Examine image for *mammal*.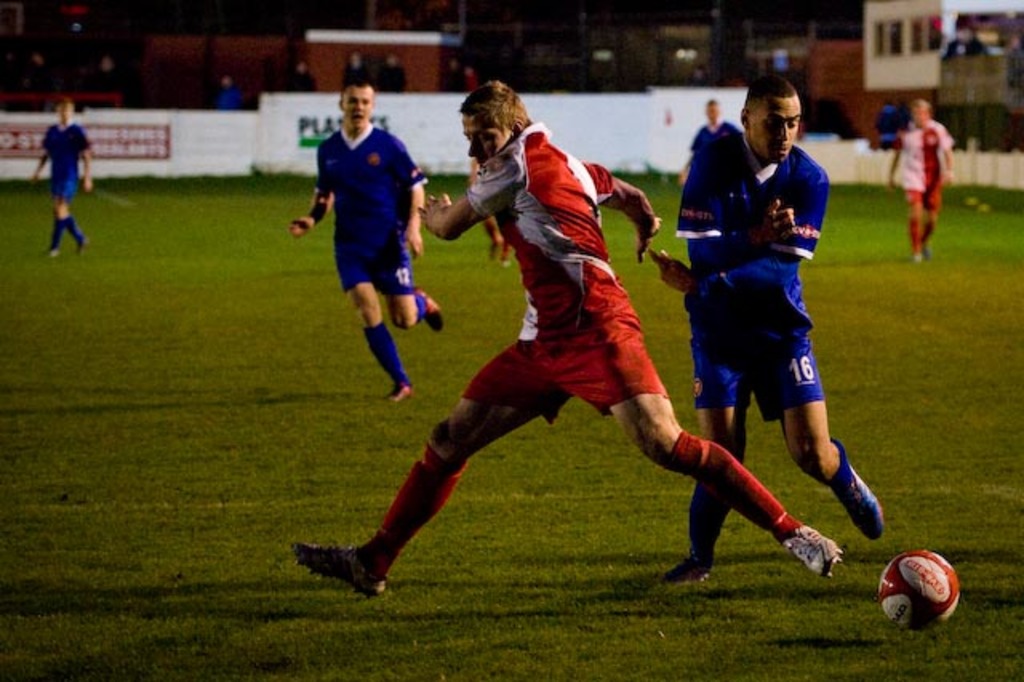
Examination result: {"left": 466, "top": 147, "right": 515, "bottom": 266}.
